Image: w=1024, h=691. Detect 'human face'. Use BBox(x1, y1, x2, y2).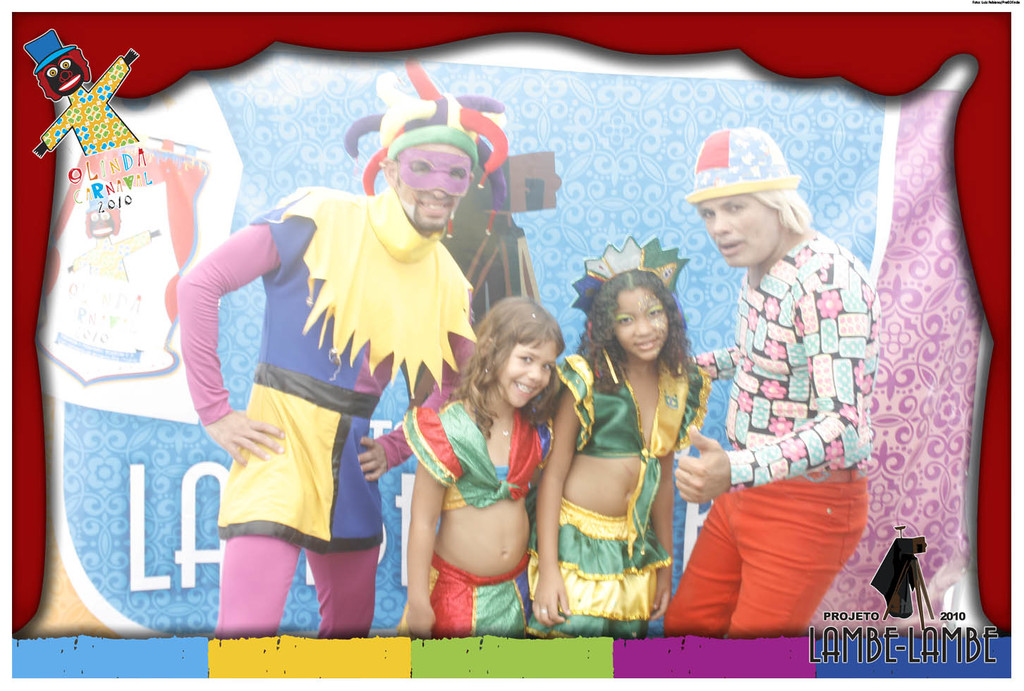
BBox(493, 332, 559, 407).
